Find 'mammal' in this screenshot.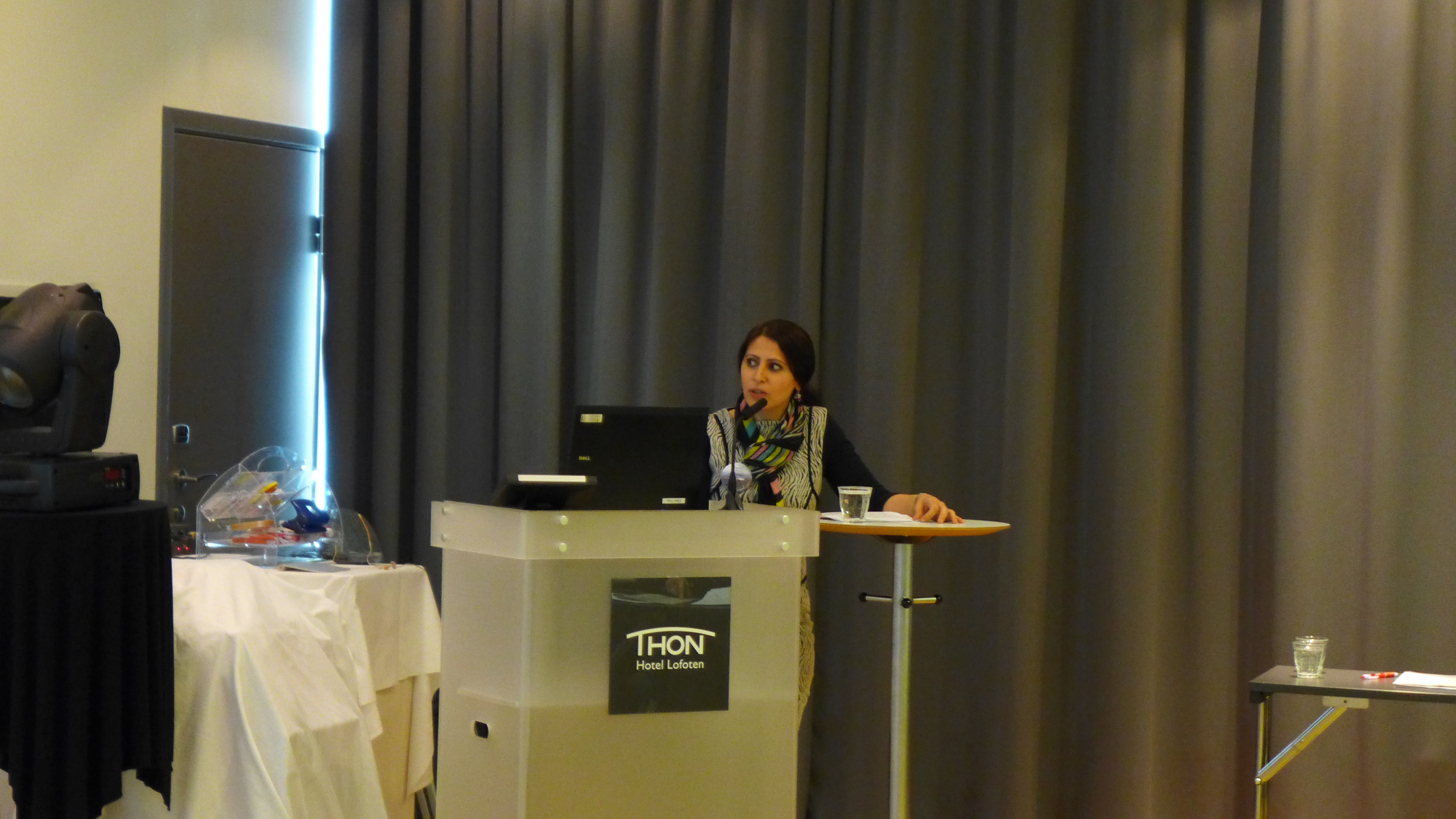
The bounding box for 'mammal' is 257 115 353 269.
